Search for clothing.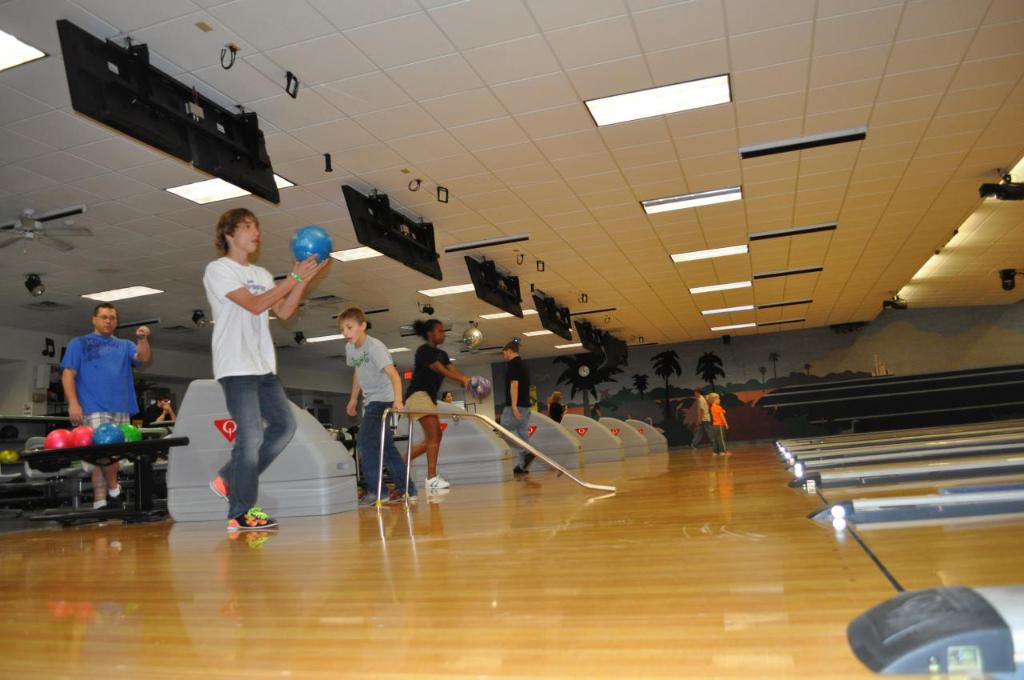
Found at bbox=[499, 356, 532, 470].
